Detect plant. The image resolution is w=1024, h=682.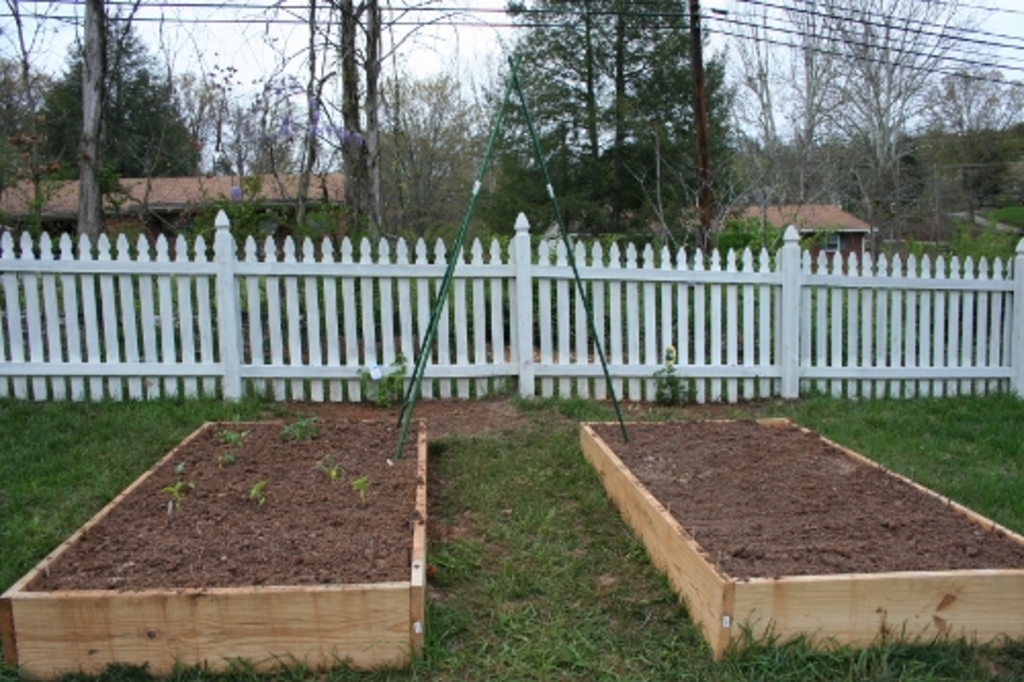
pyautogui.locateOnScreen(272, 416, 344, 449).
